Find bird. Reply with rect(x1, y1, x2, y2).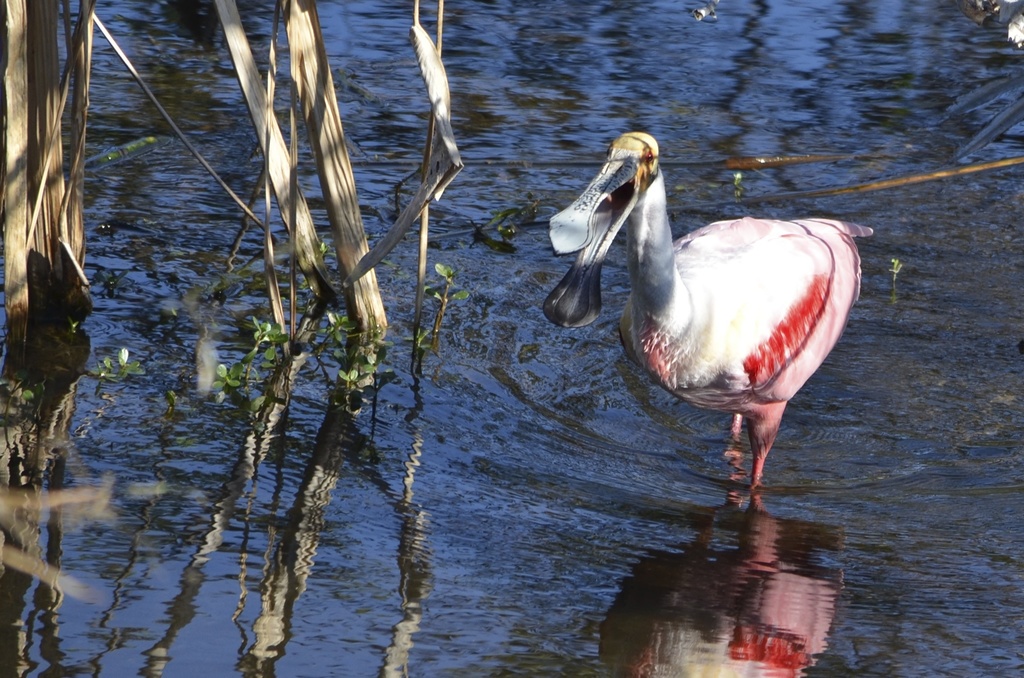
rect(547, 157, 855, 517).
